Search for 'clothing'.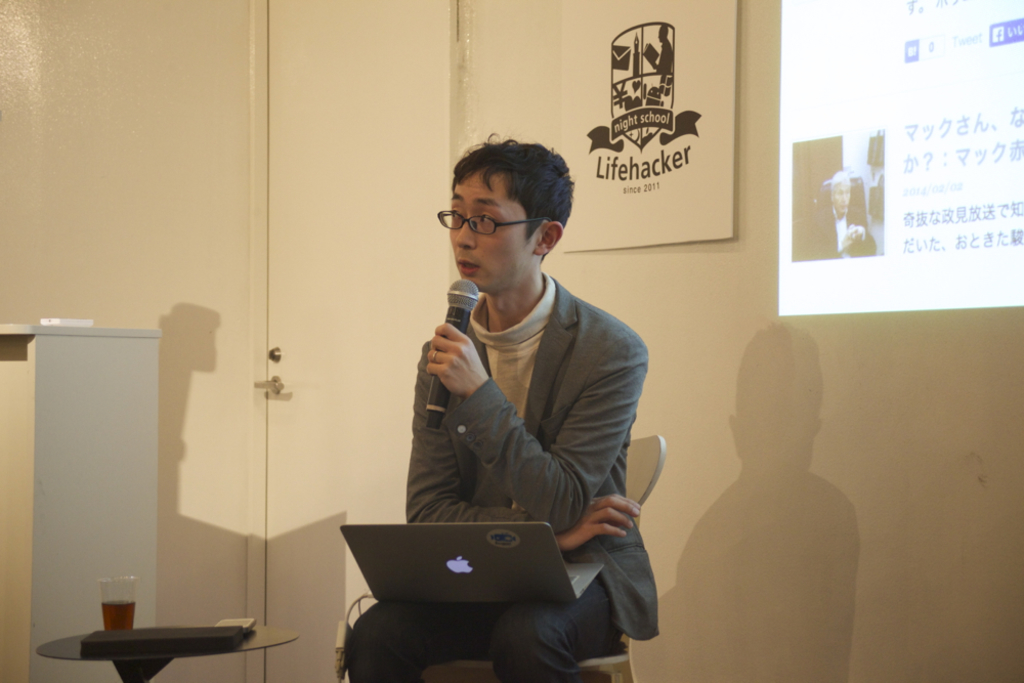
Found at bbox=[810, 211, 877, 255].
